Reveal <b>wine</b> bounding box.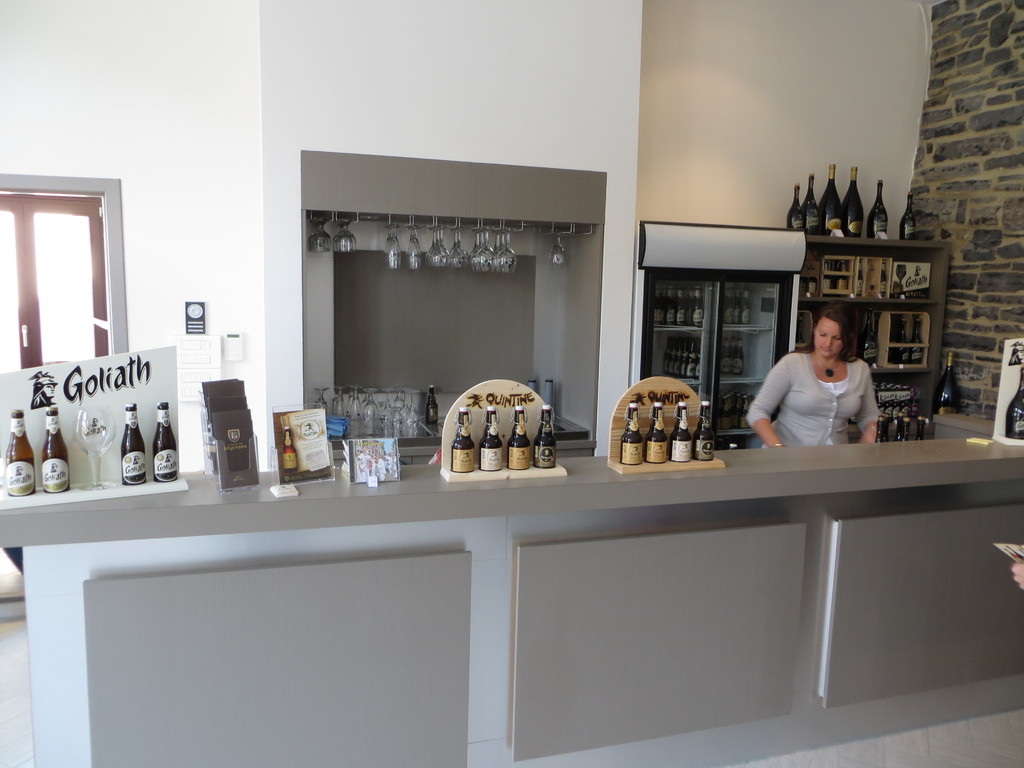
Revealed: detection(860, 307, 880, 365).
